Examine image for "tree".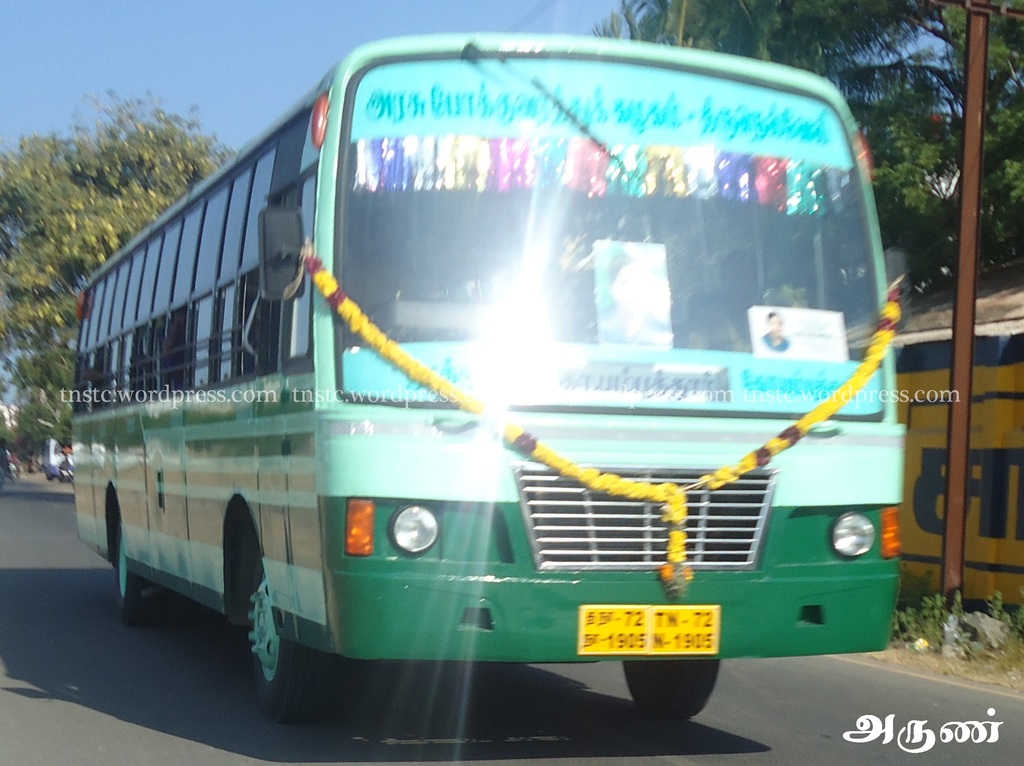
Examination result: [left=0, top=94, right=283, bottom=480].
